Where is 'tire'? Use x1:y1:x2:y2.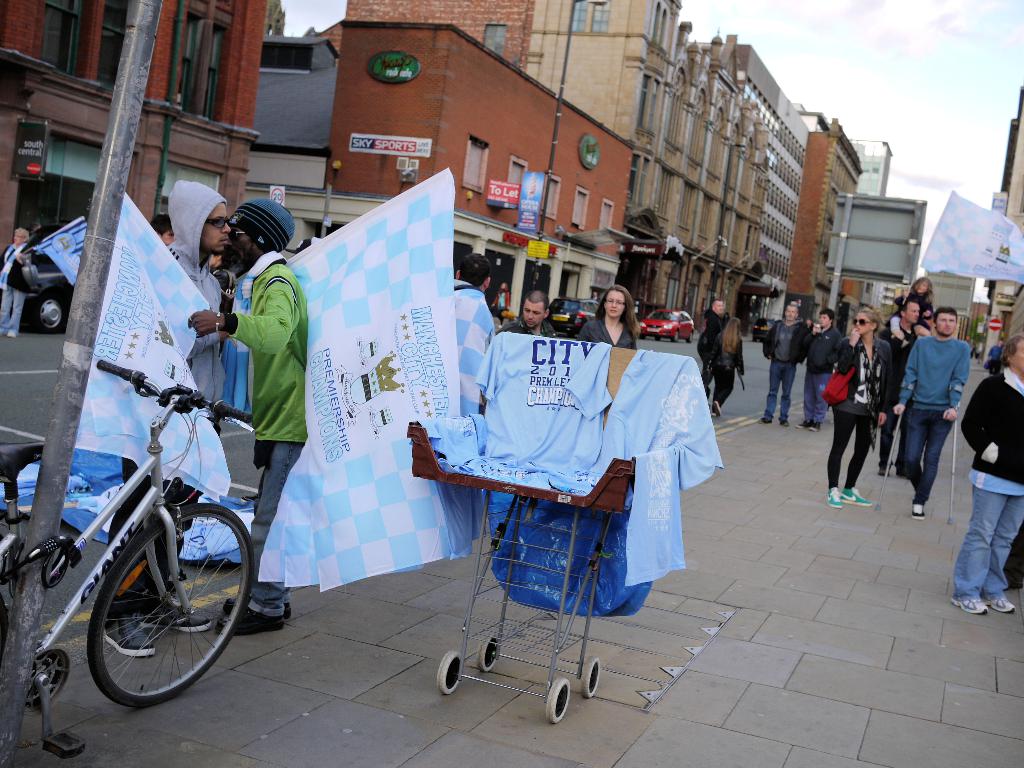
83:500:254:696.
